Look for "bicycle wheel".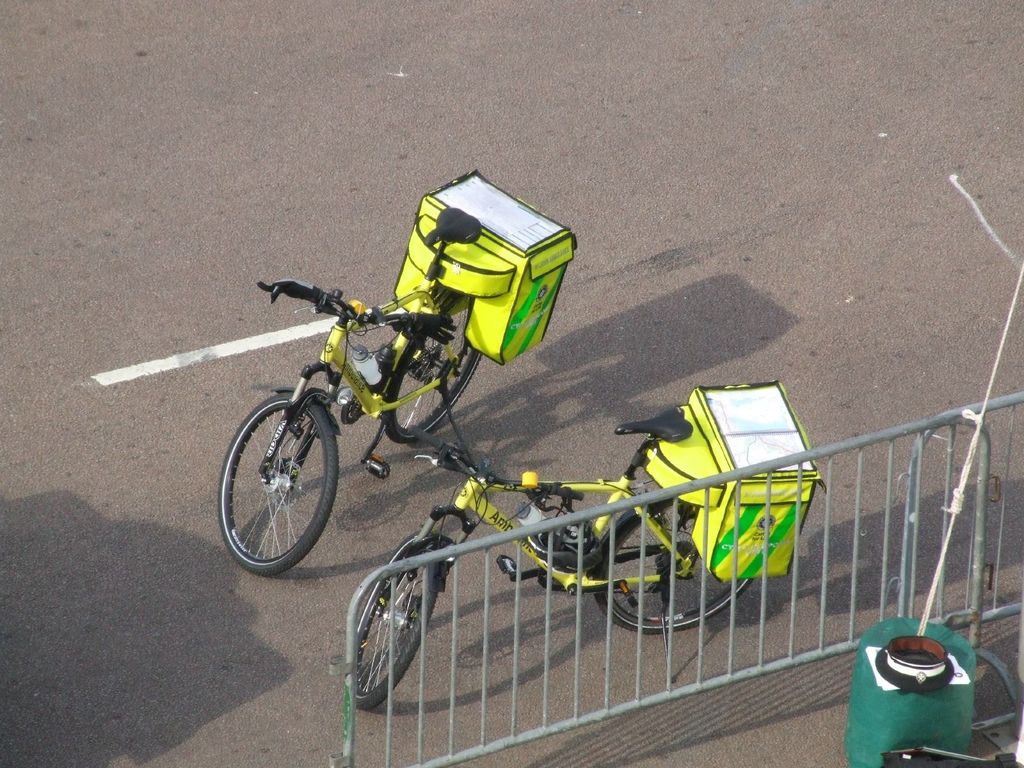
Found: (x1=379, y1=342, x2=486, y2=444).
